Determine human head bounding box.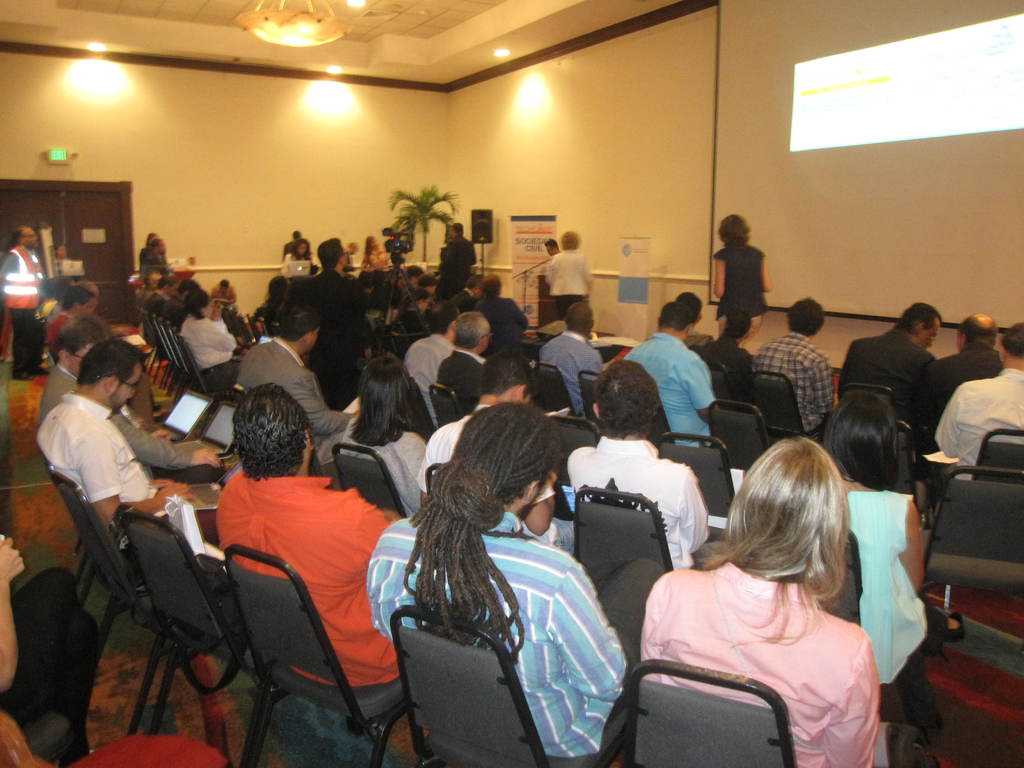
Determined: <region>1000, 323, 1023, 370</region>.
